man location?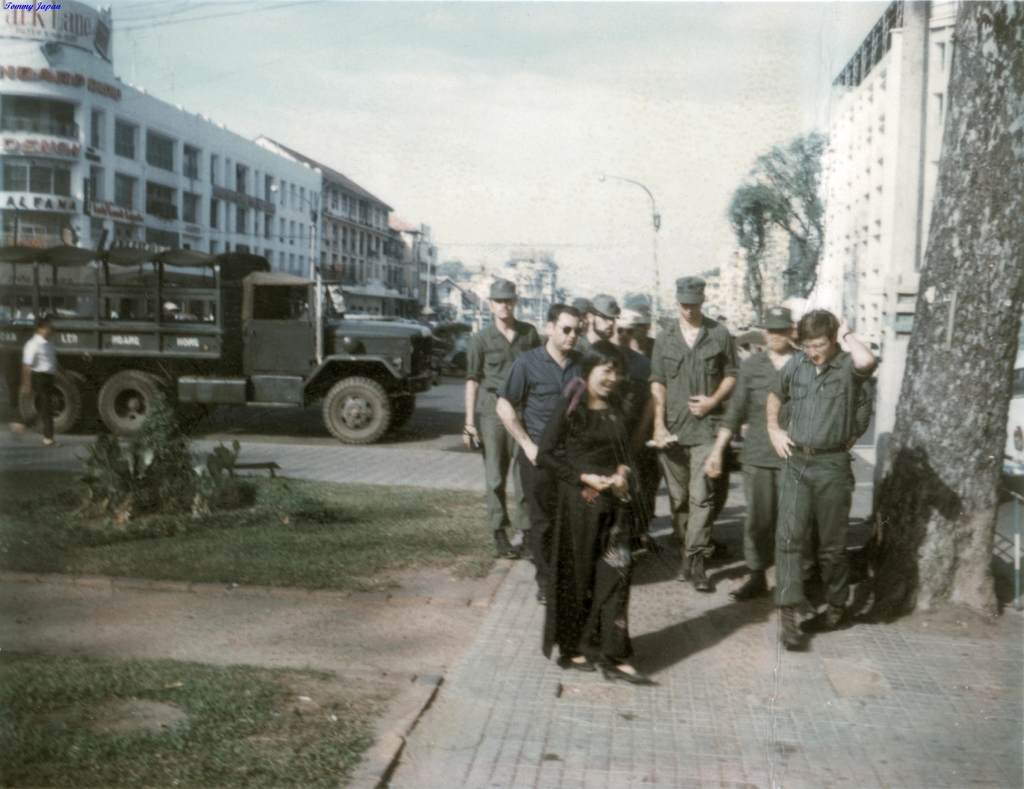
[644, 275, 738, 590]
